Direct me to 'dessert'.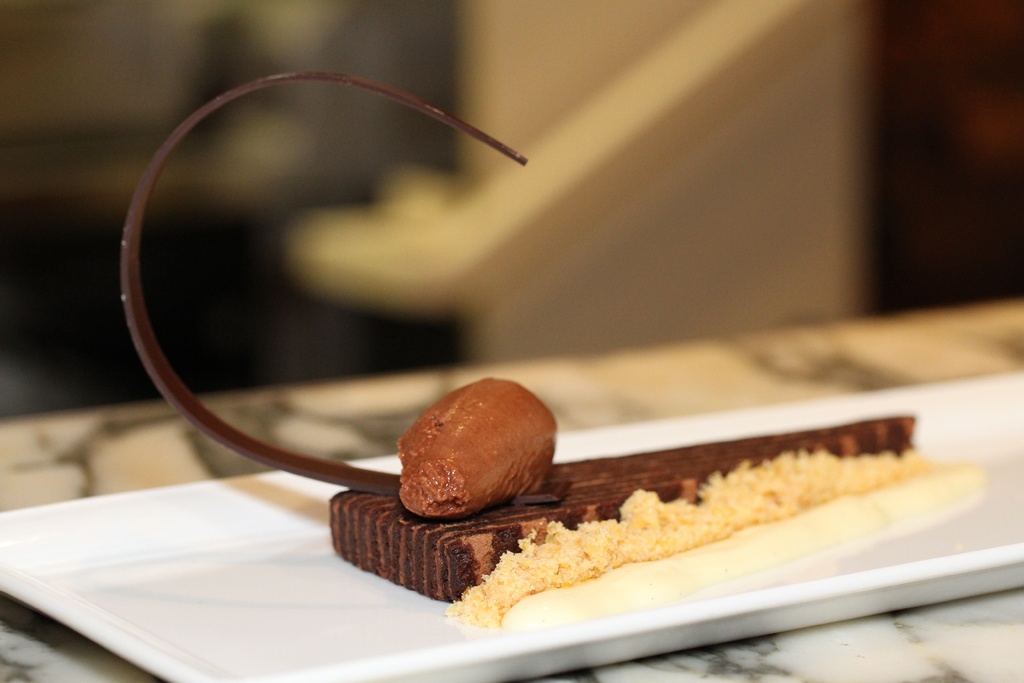
Direction: bbox=[392, 384, 566, 536].
